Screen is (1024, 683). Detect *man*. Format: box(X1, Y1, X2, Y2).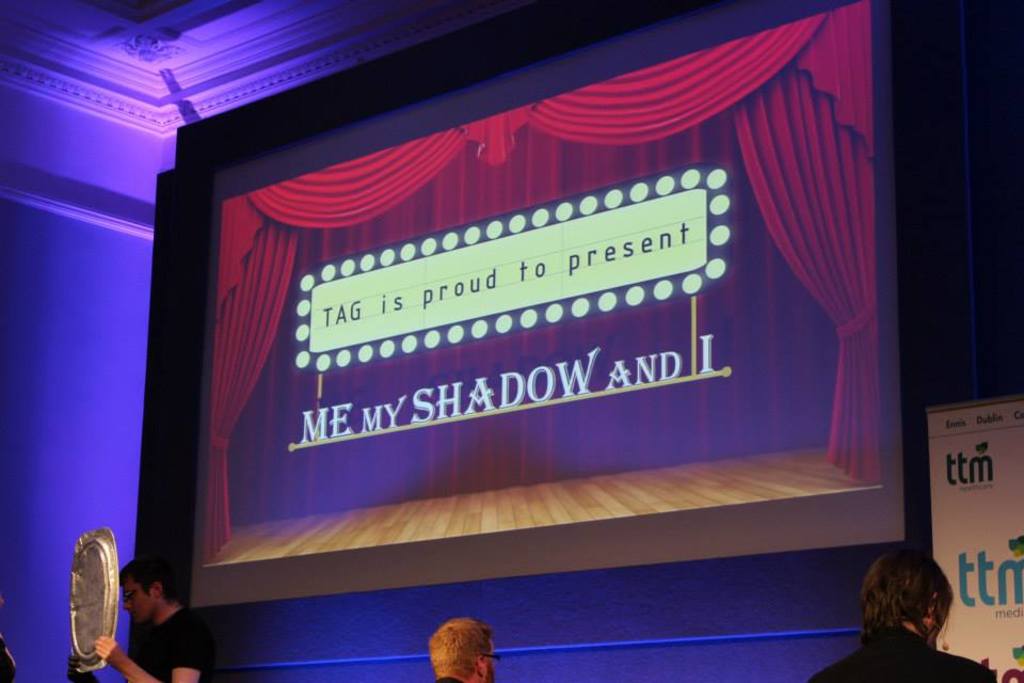
box(425, 619, 498, 682).
